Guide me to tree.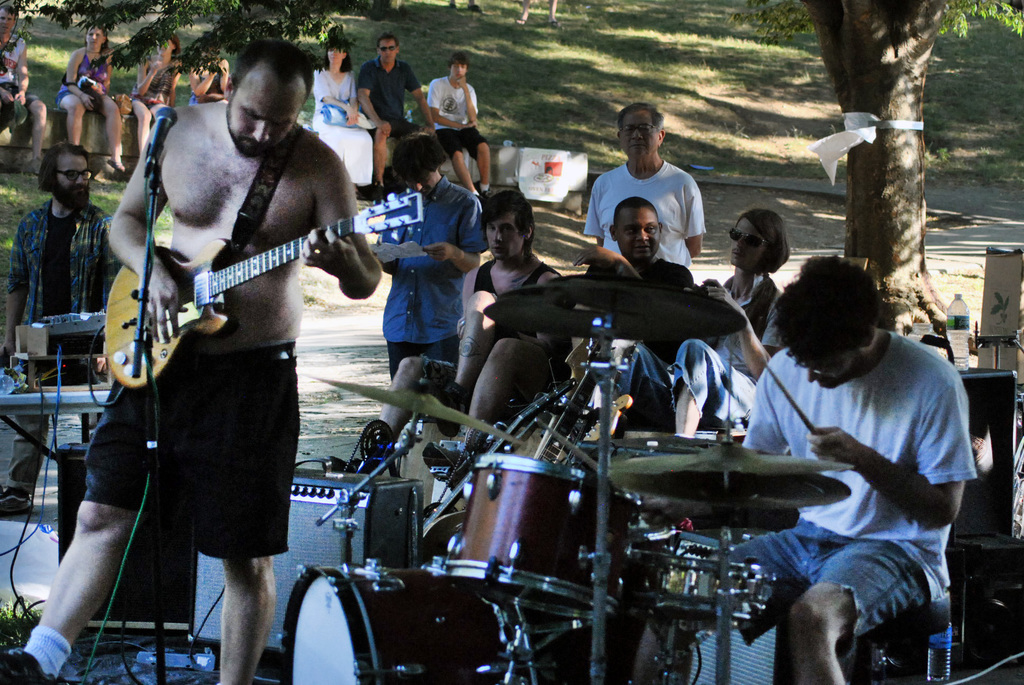
Guidance: BBox(794, 0, 1023, 340).
